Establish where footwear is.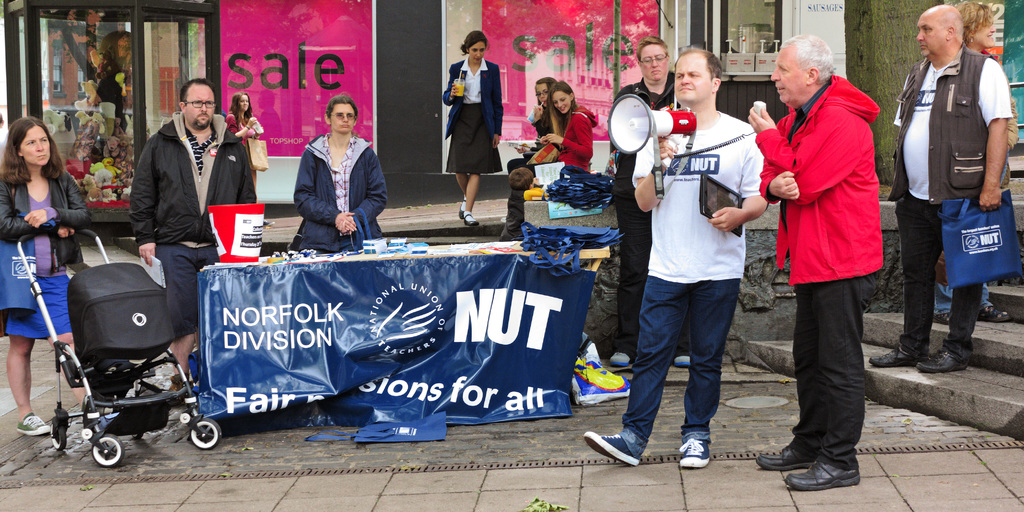
Established at rect(588, 429, 643, 471).
